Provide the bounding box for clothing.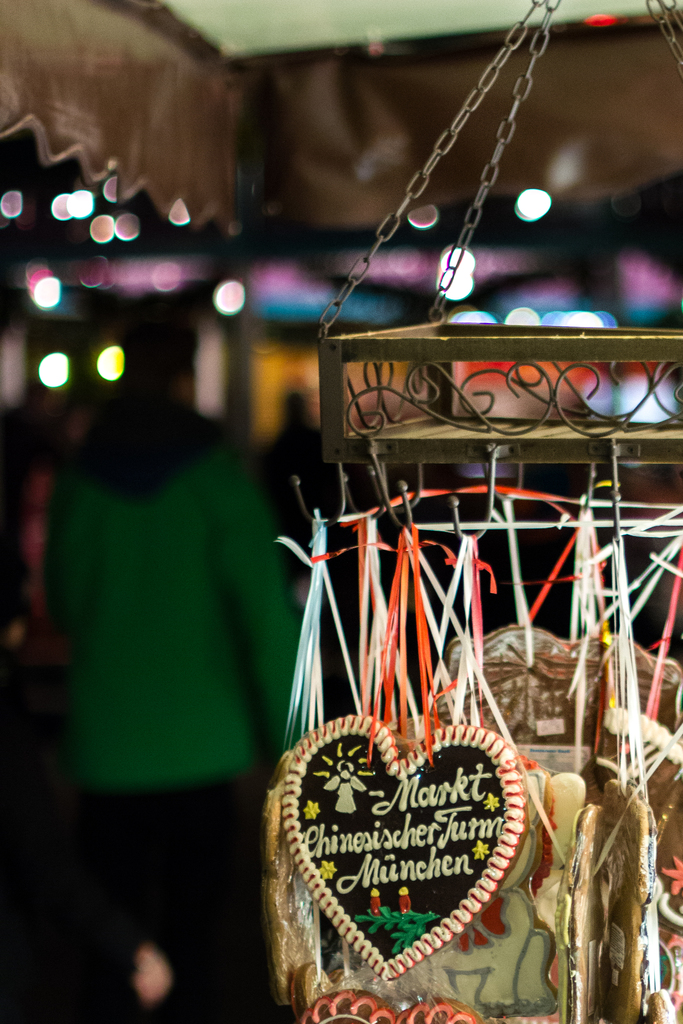
{"left": 47, "top": 456, "right": 313, "bottom": 948}.
